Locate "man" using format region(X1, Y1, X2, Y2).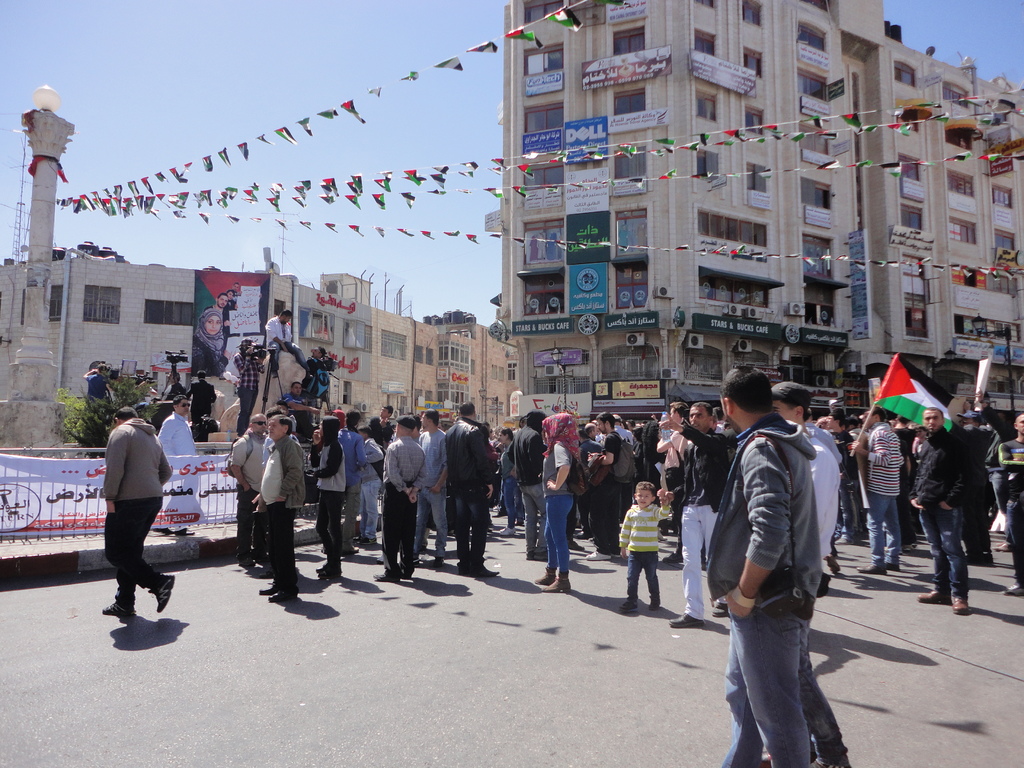
region(202, 292, 230, 351).
